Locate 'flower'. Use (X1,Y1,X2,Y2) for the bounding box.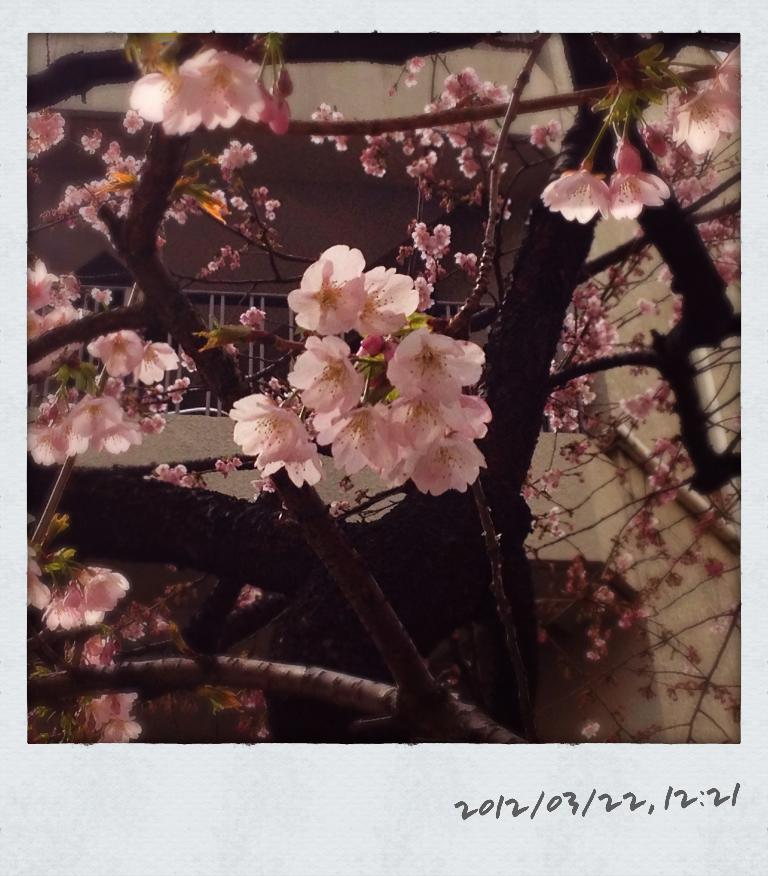
(387,89,396,97).
